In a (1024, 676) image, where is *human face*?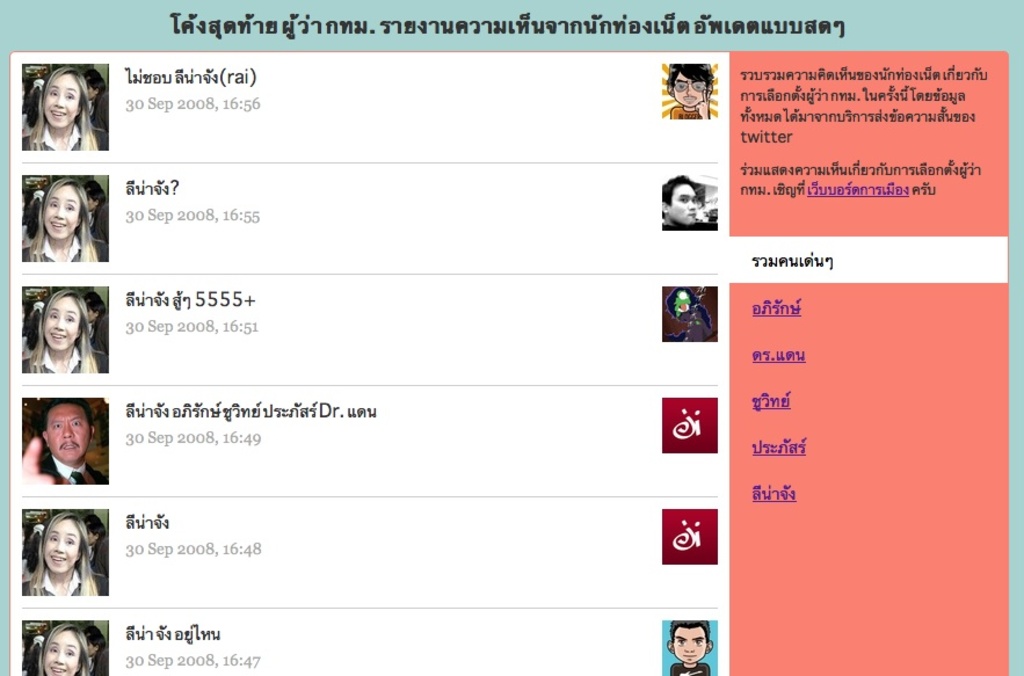
44/630/77/675.
